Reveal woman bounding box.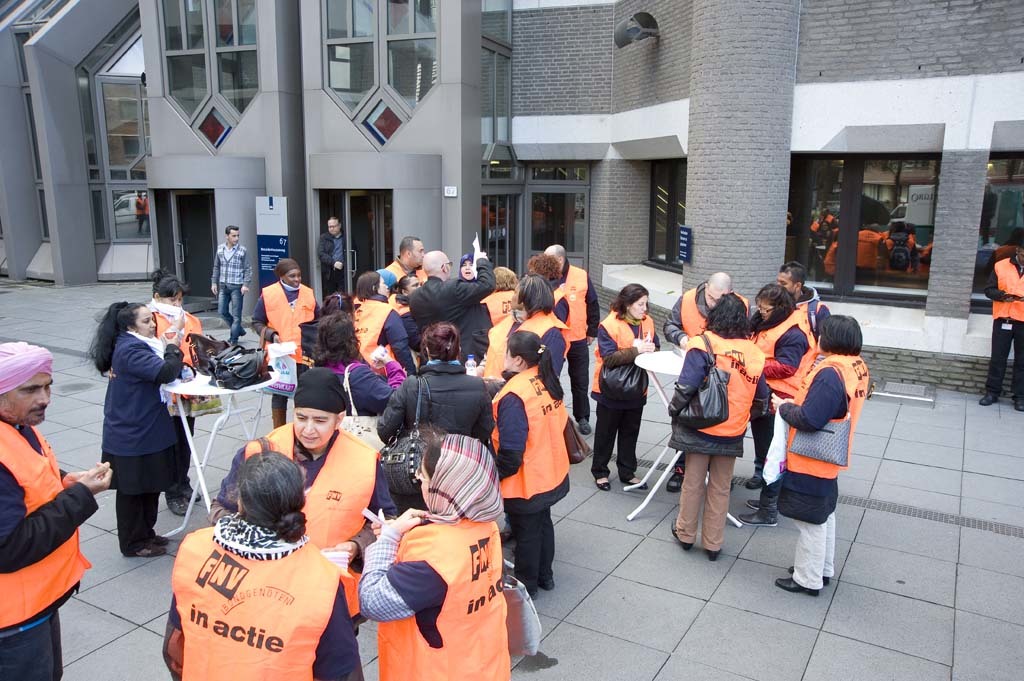
Revealed: box(249, 252, 319, 420).
